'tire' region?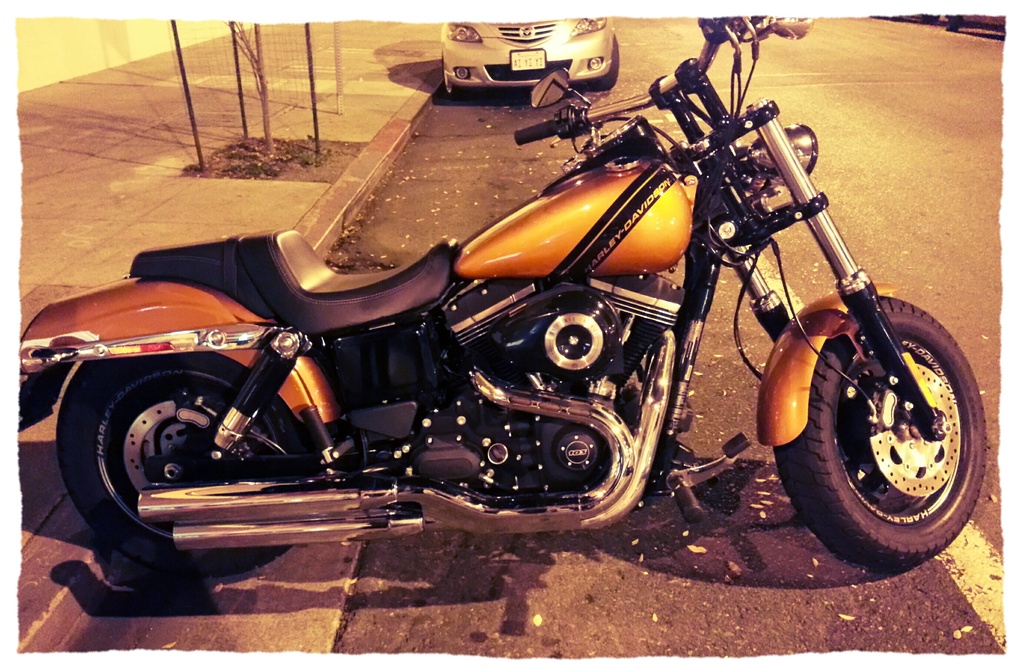
crop(785, 283, 985, 573)
